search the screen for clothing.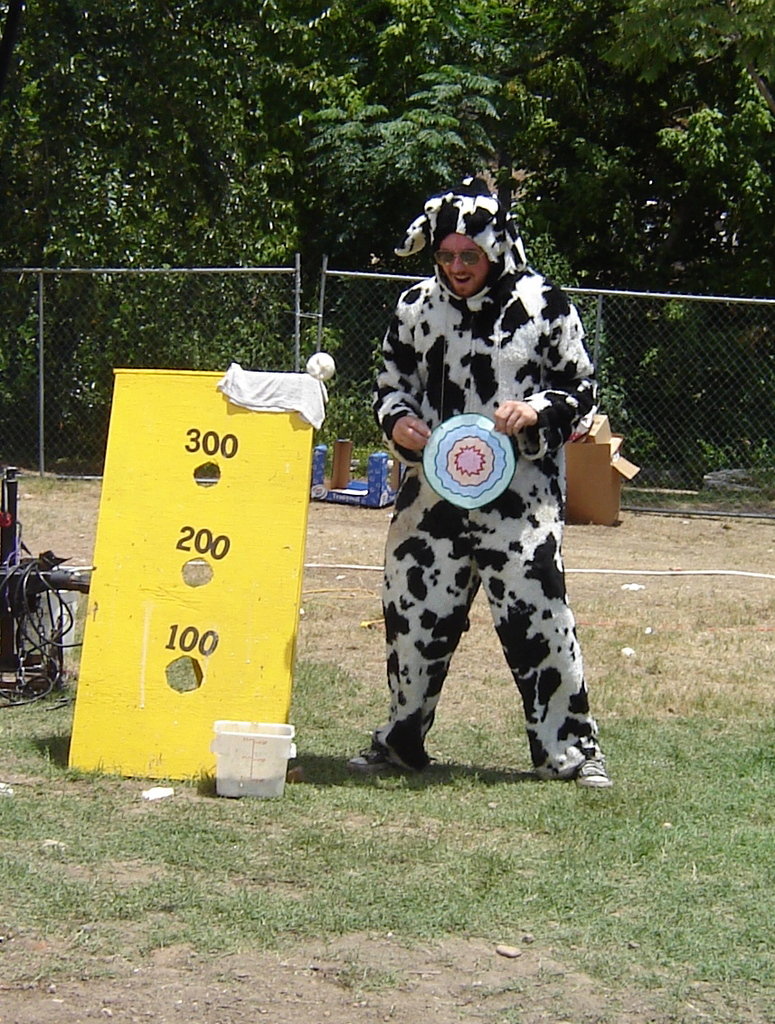
Found at box(357, 194, 624, 760).
